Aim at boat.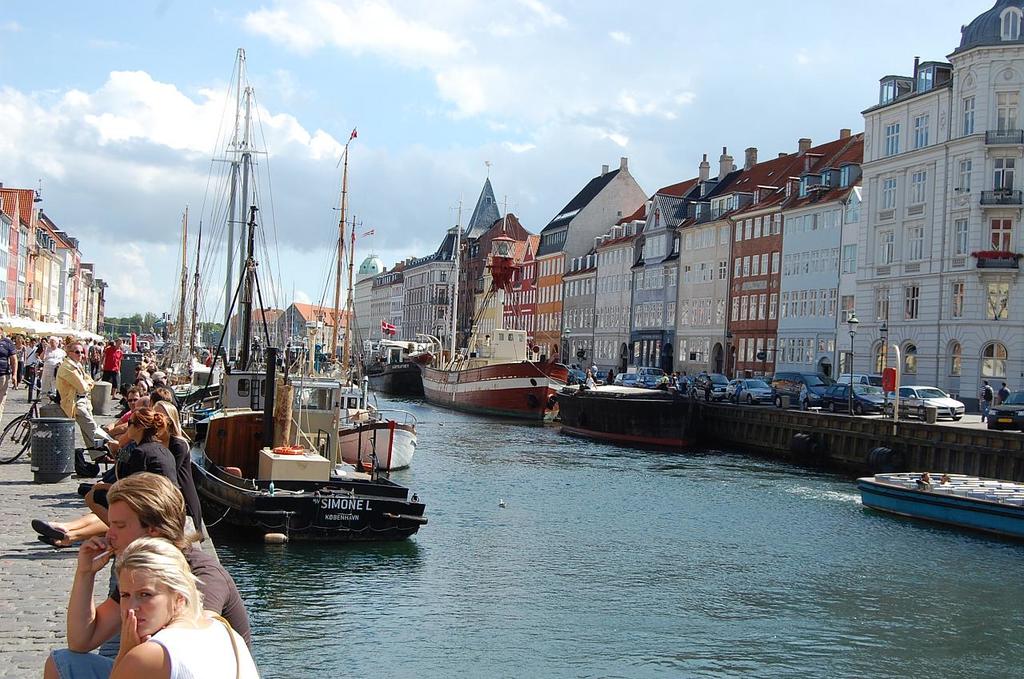
Aimed at 359:322:417:396.
